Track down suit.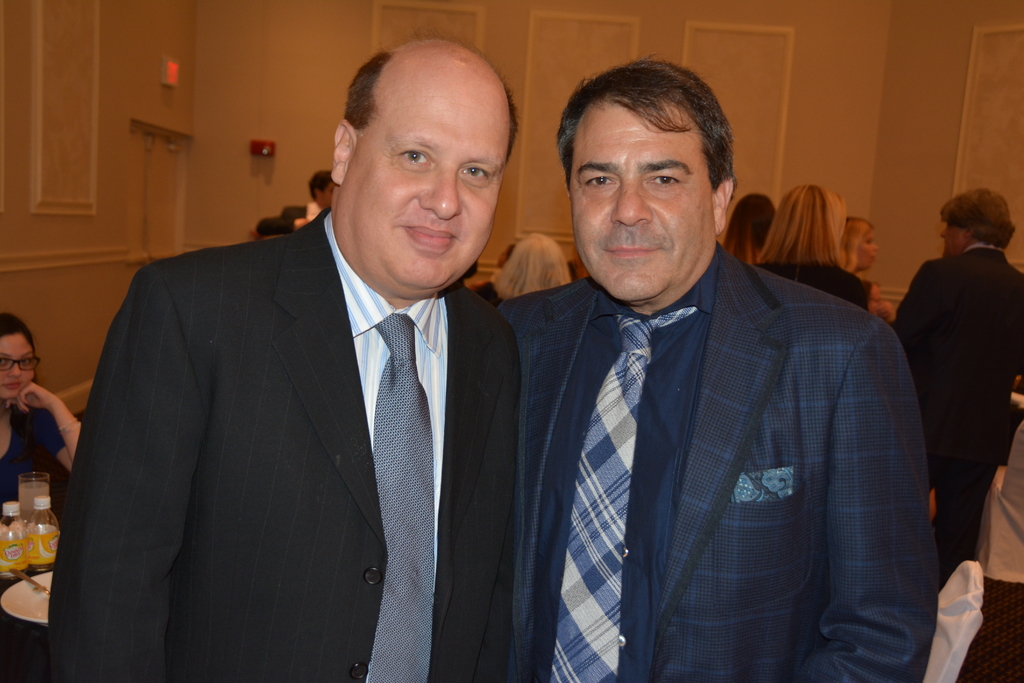
Tracked to l=68, t=109, r=543, b=675.
